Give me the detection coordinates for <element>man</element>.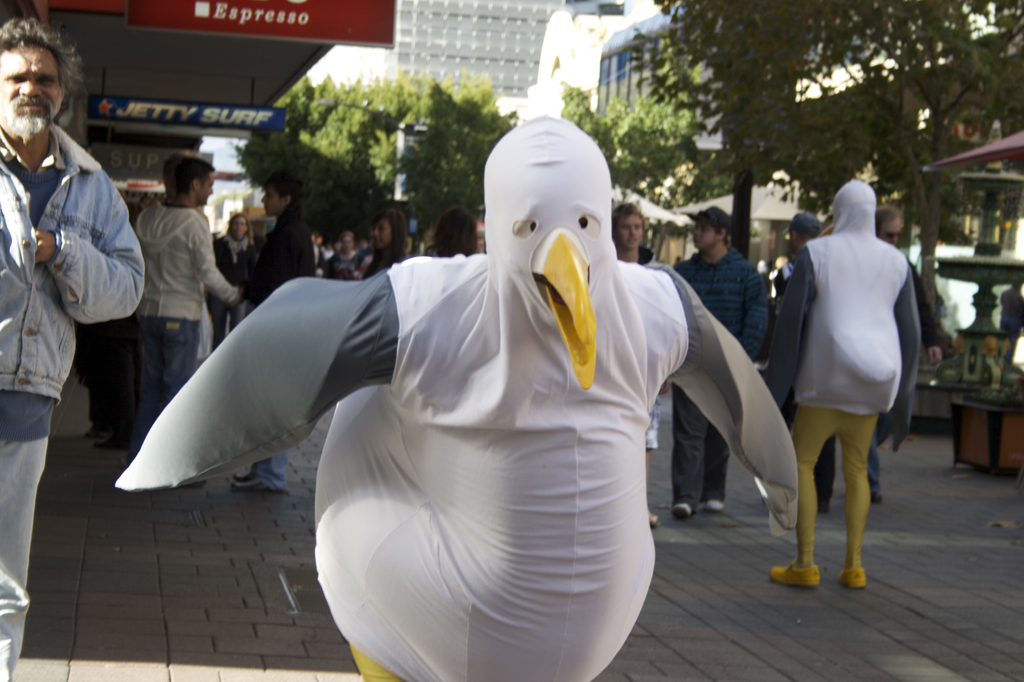
detection(2, 0, 157, 681).
